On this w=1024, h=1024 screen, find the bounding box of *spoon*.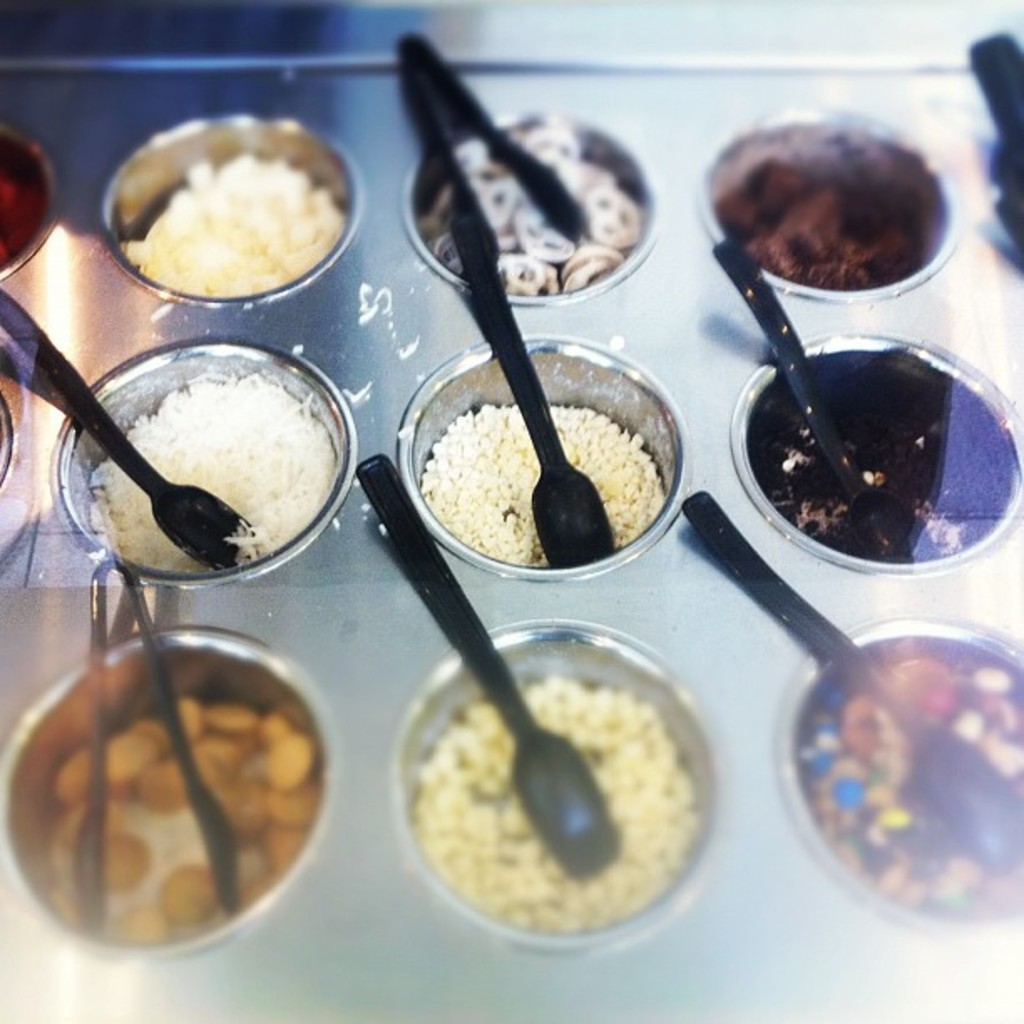
Bounding box: [356, 460, 621, 878].
